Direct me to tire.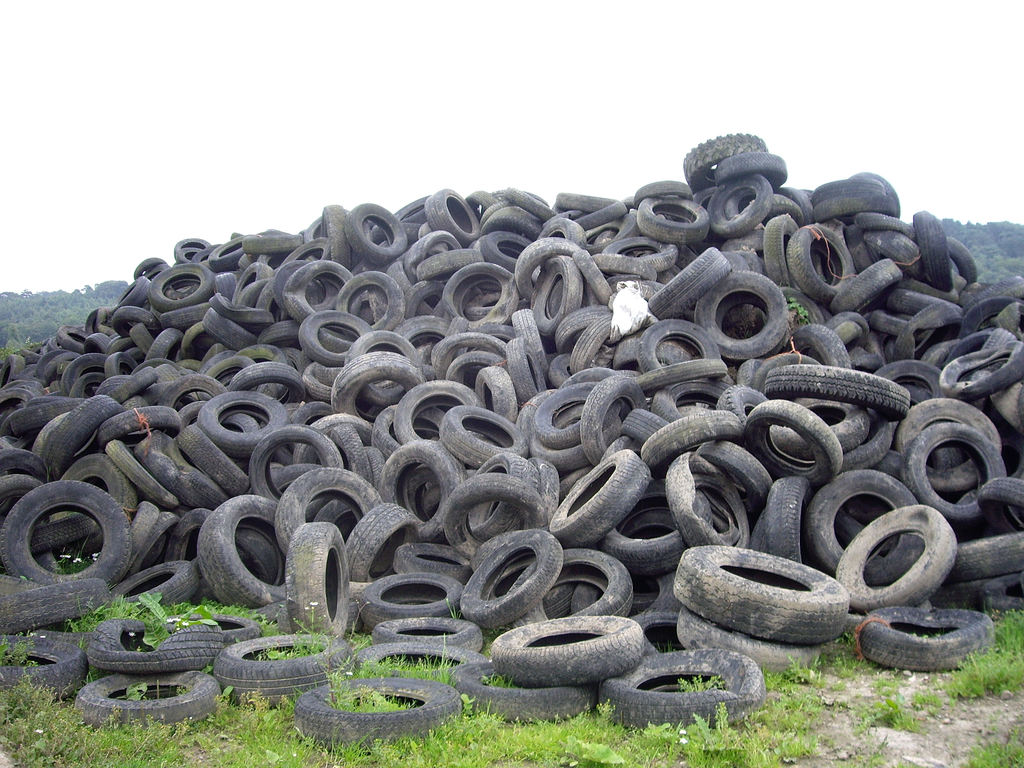
Direction: detection(0, 474, 40, 569).
